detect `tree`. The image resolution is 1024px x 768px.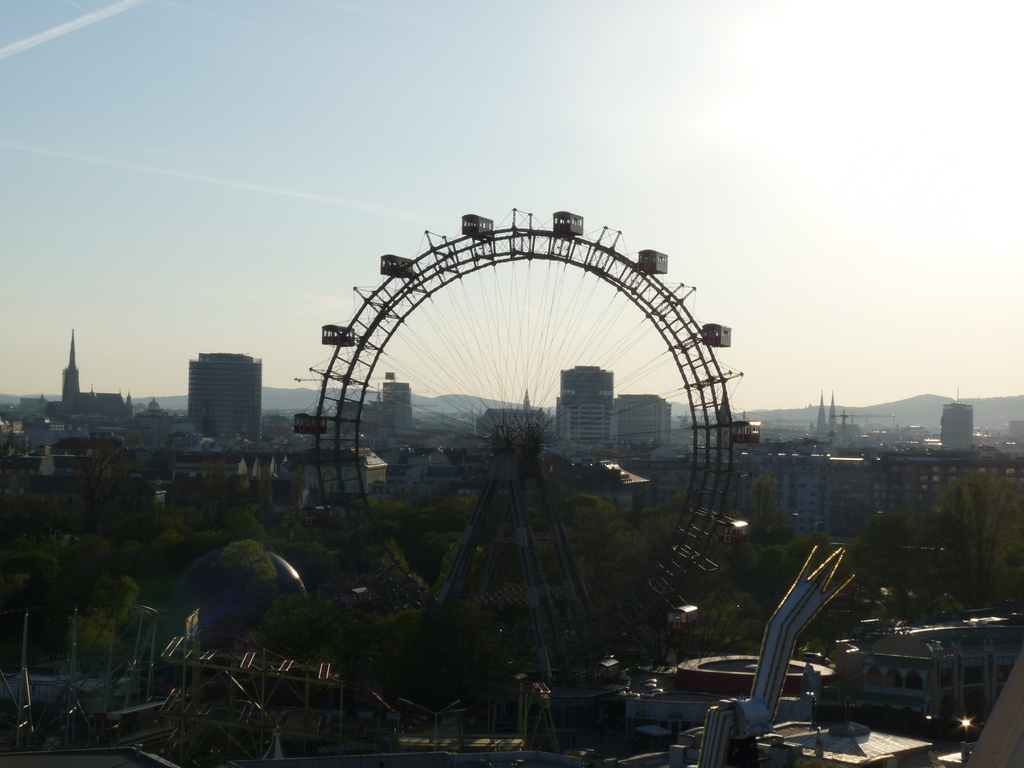
931 465 1023 615.
